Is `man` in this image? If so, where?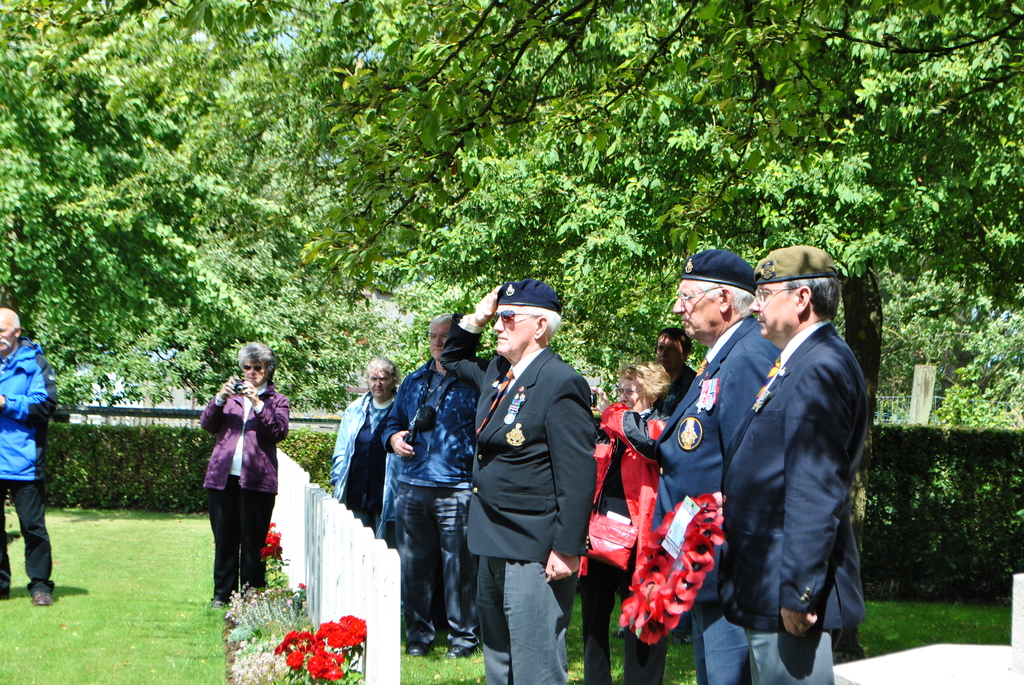
Yes, at bbox(375, 309, 475, 665).
